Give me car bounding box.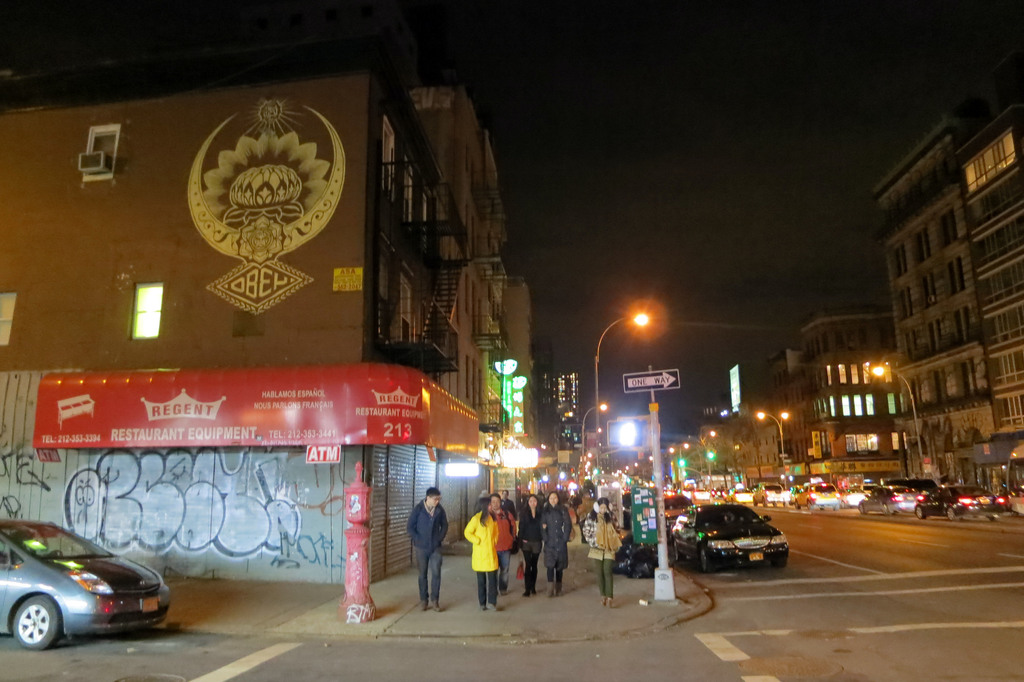
pyautogui.locateOnScreen(669, 500, 790, 569).
